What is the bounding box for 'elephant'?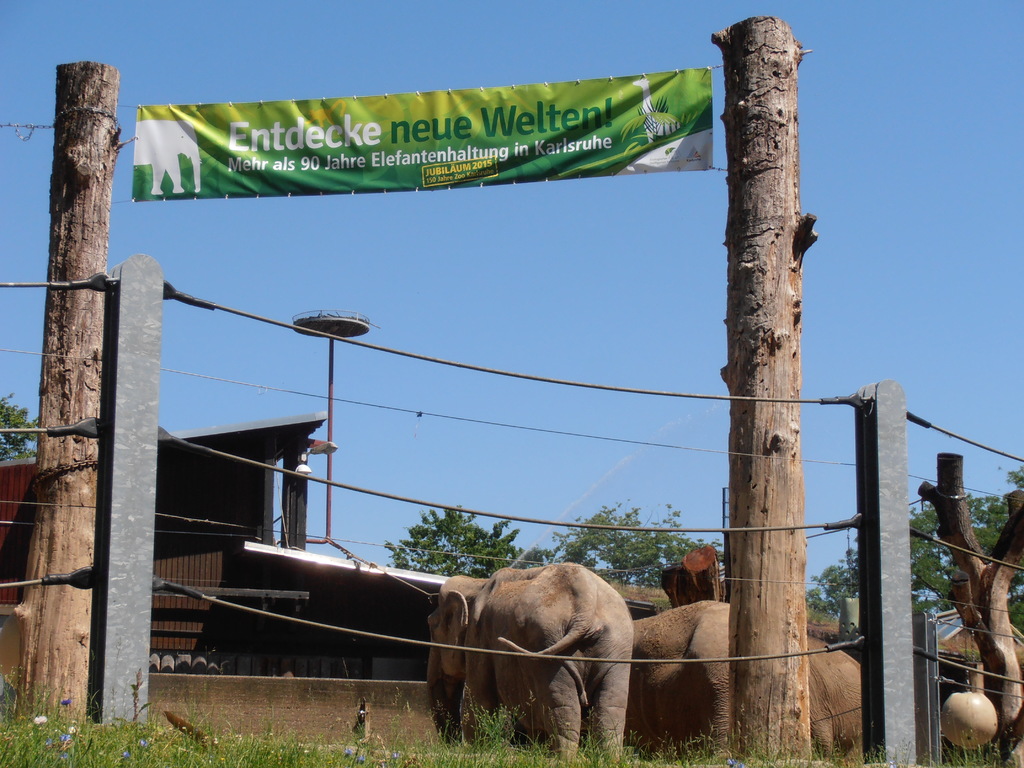
box(428, 566, 644, 762).
